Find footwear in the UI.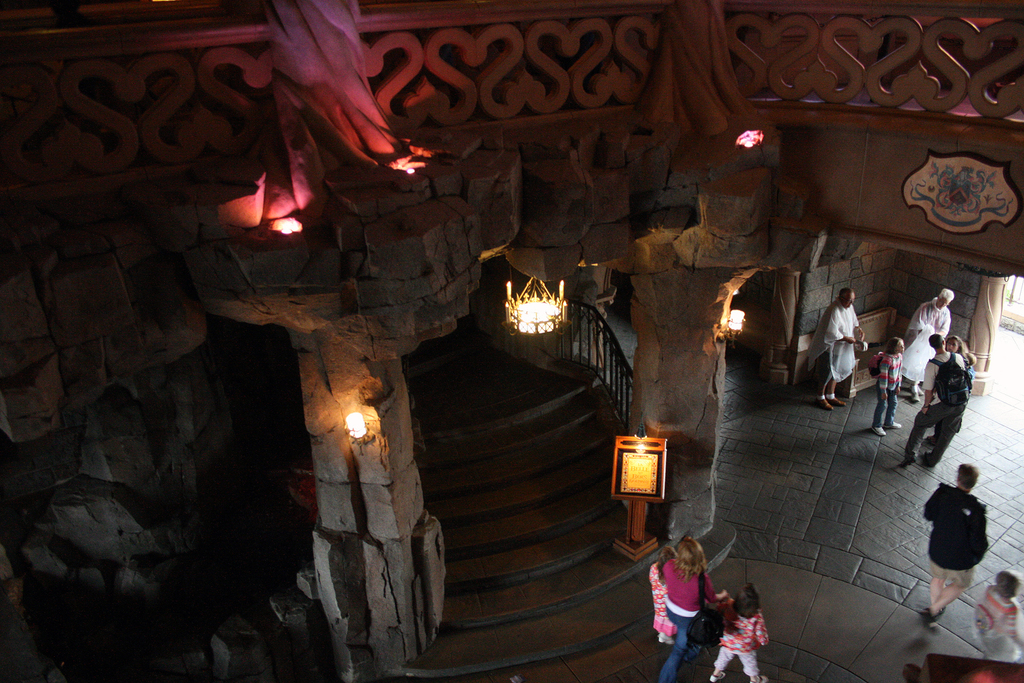
UI element at detection(749, 671, 771, 682).
